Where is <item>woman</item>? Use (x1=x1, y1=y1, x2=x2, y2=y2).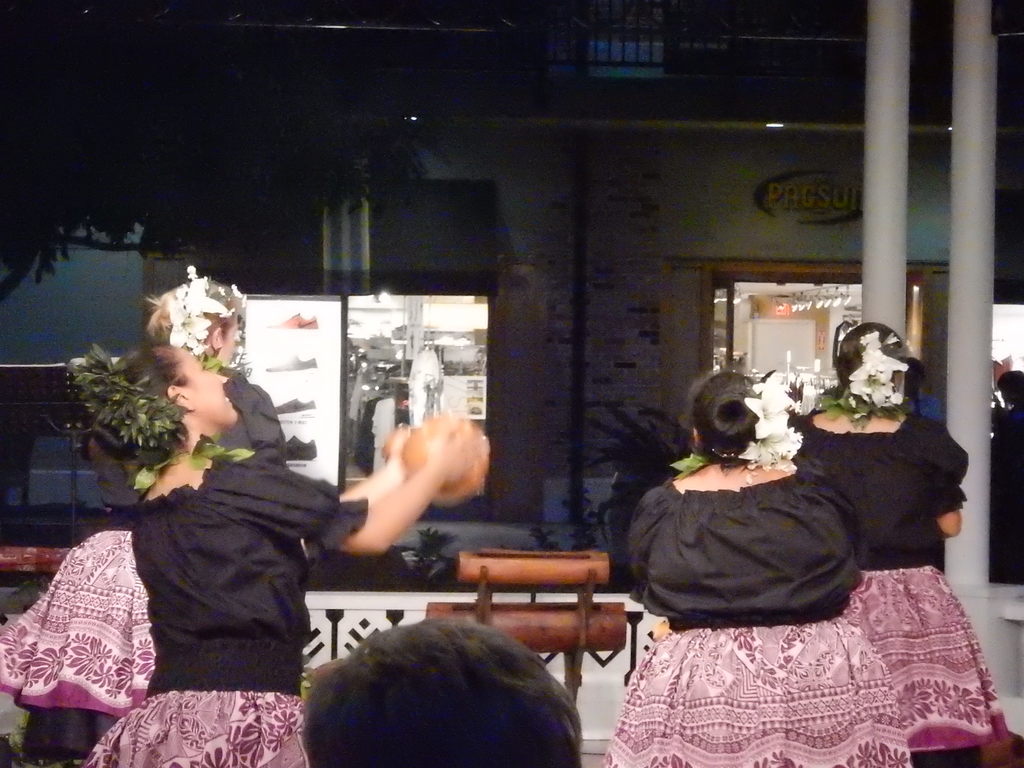
(x1=74, y1=339, x2=474, y2=767).
